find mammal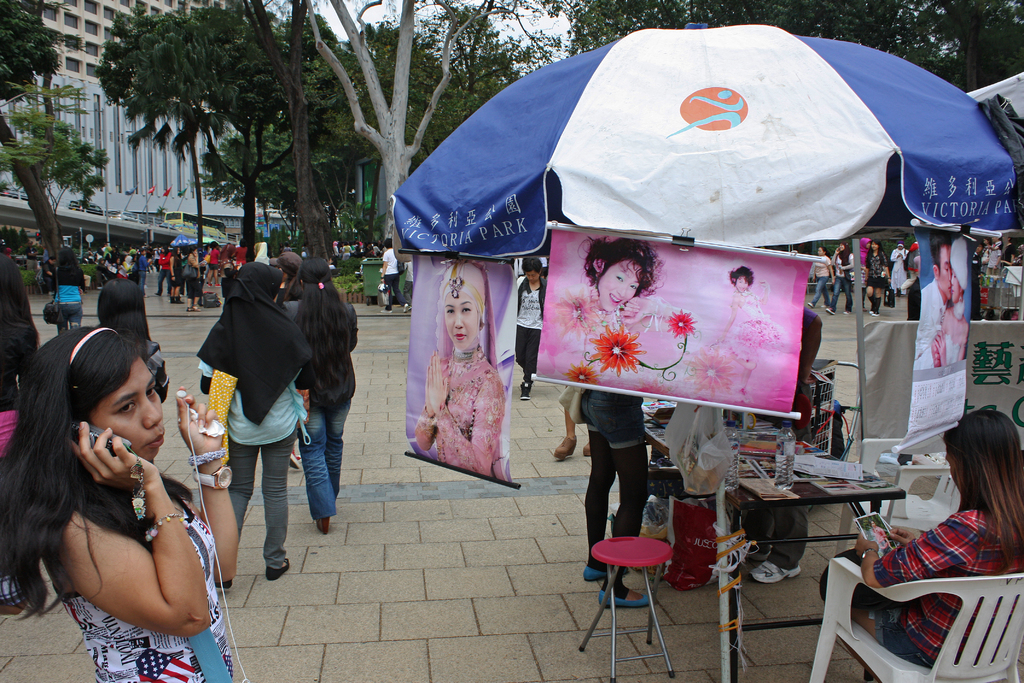
BBox(186, 245, 207, 310)
